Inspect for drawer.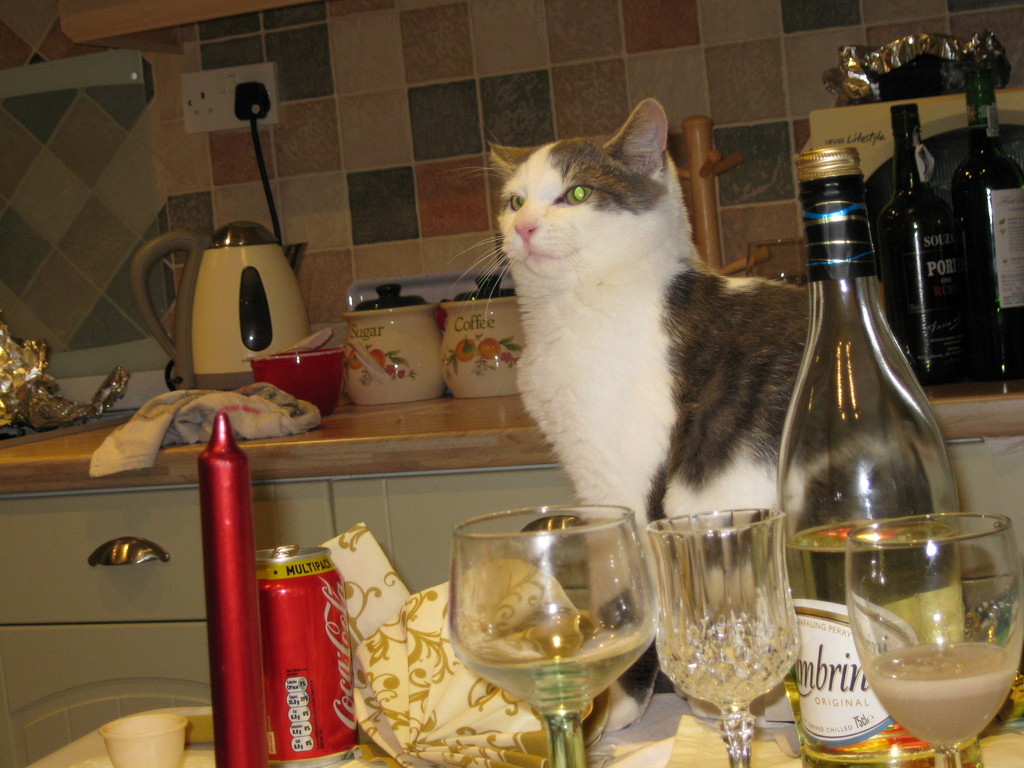
Inspection: box=[0, 488, 276, 627].
